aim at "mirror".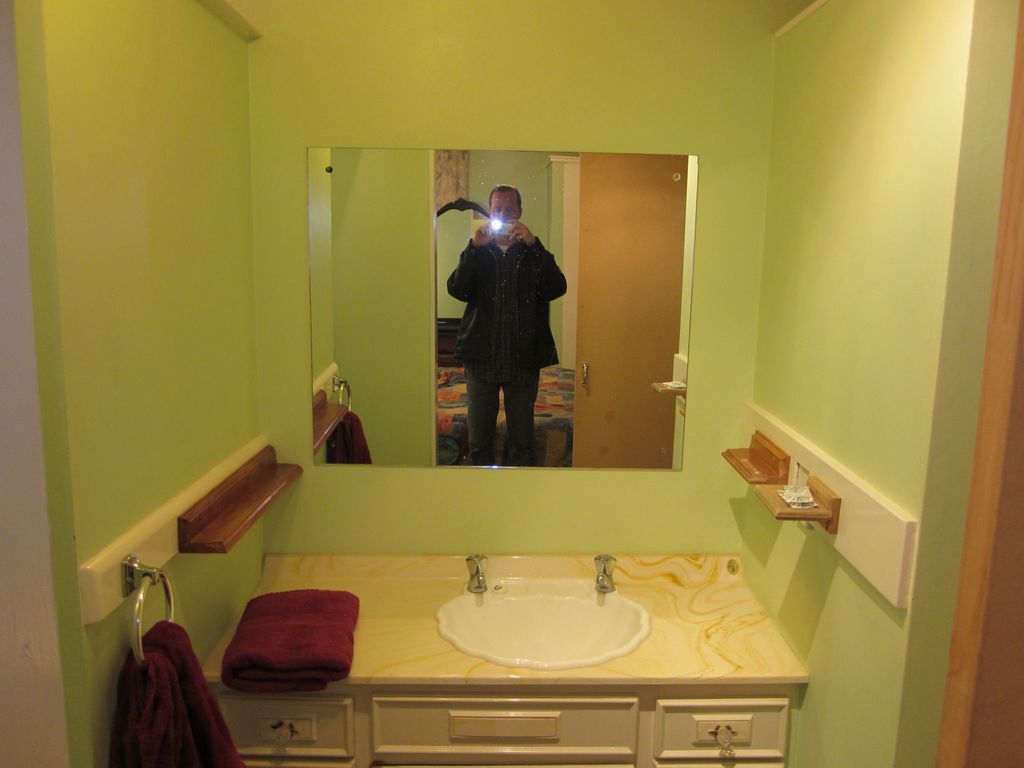
Aimed at <region>305, 147, 698, 474</region>.
